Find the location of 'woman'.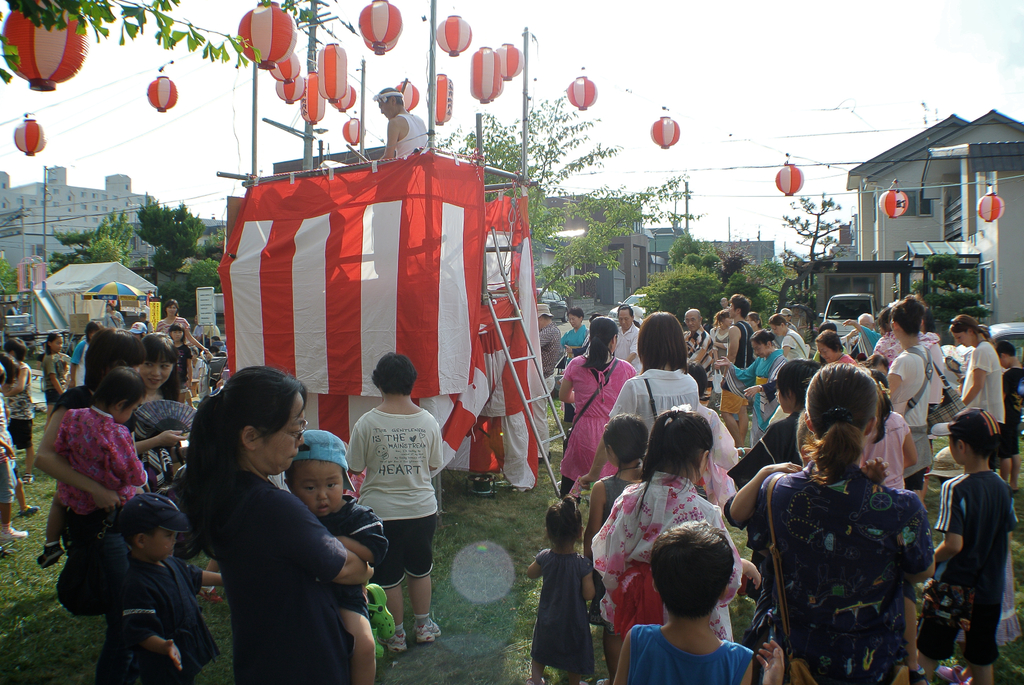
Location: bbox=(133, 332, 197, 562).
